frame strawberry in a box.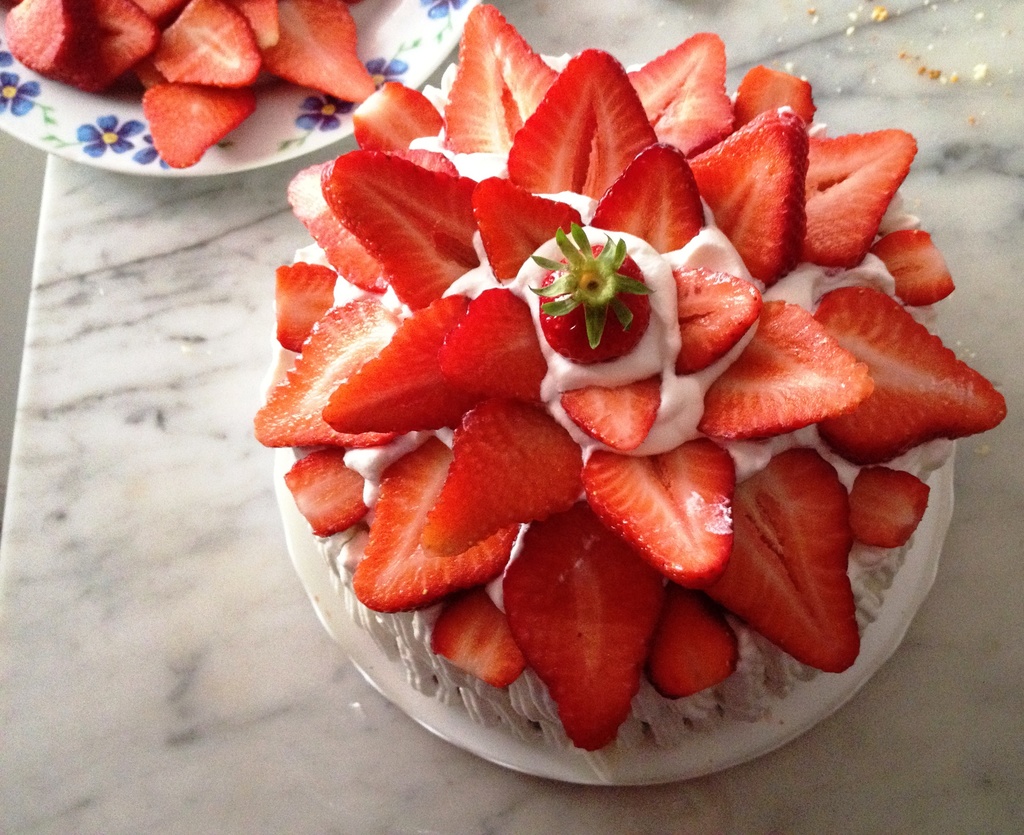
bbox=[351, 420, 512, 608].
